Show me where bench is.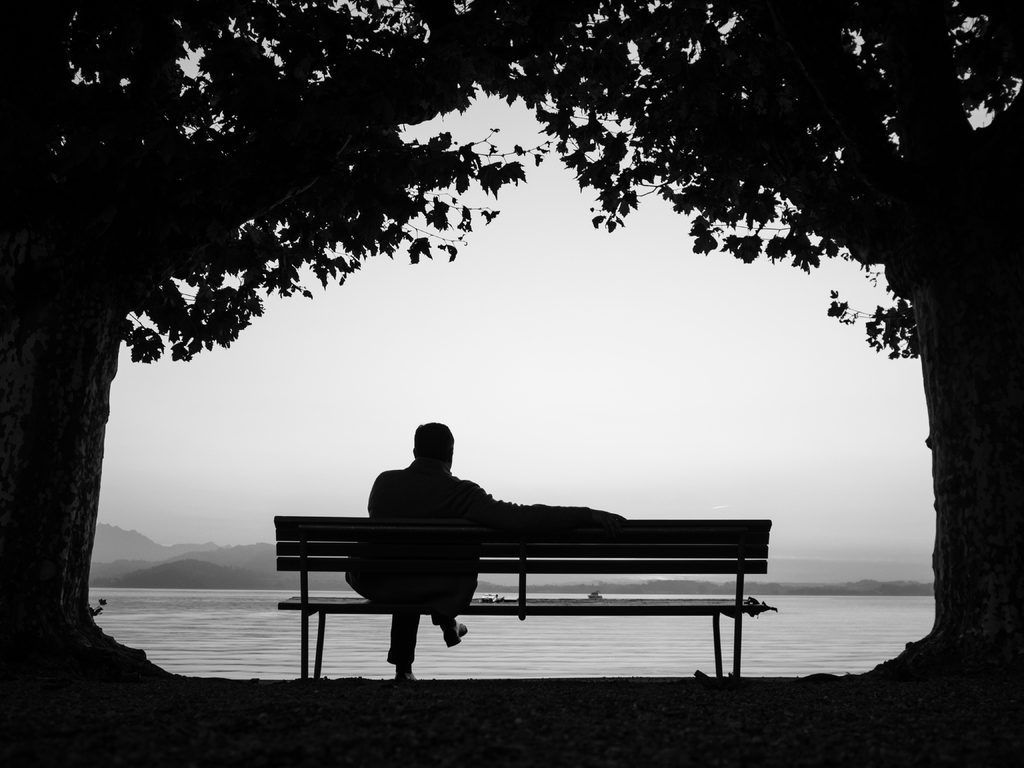
bench is at l=273, t=519, r=802, b=673.
